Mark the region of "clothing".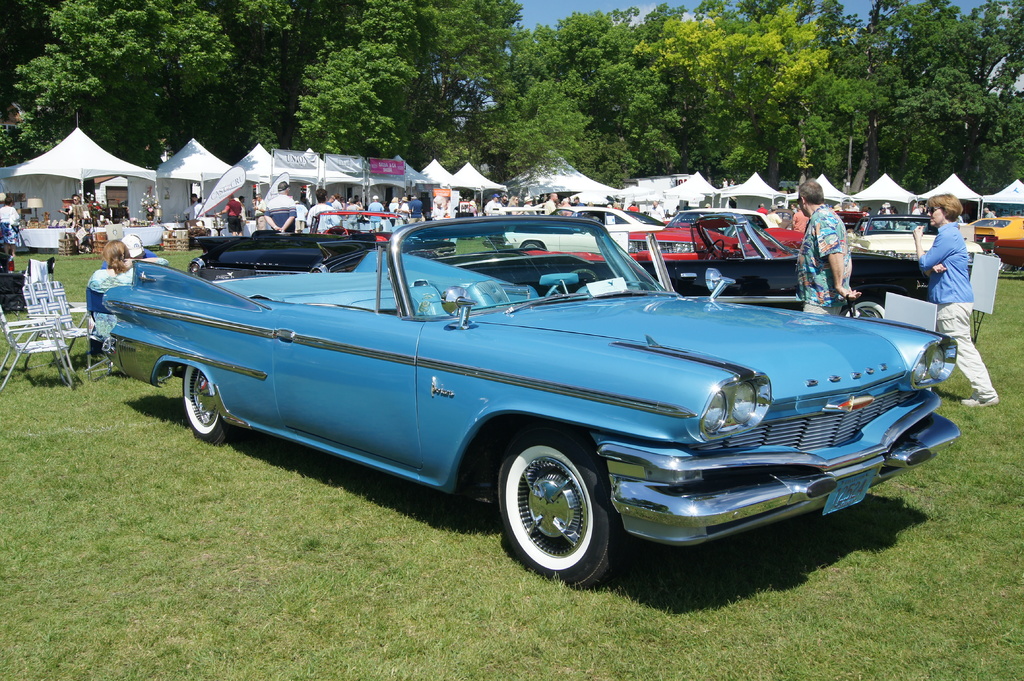
Region: crop(261, 193, 297, 236).
